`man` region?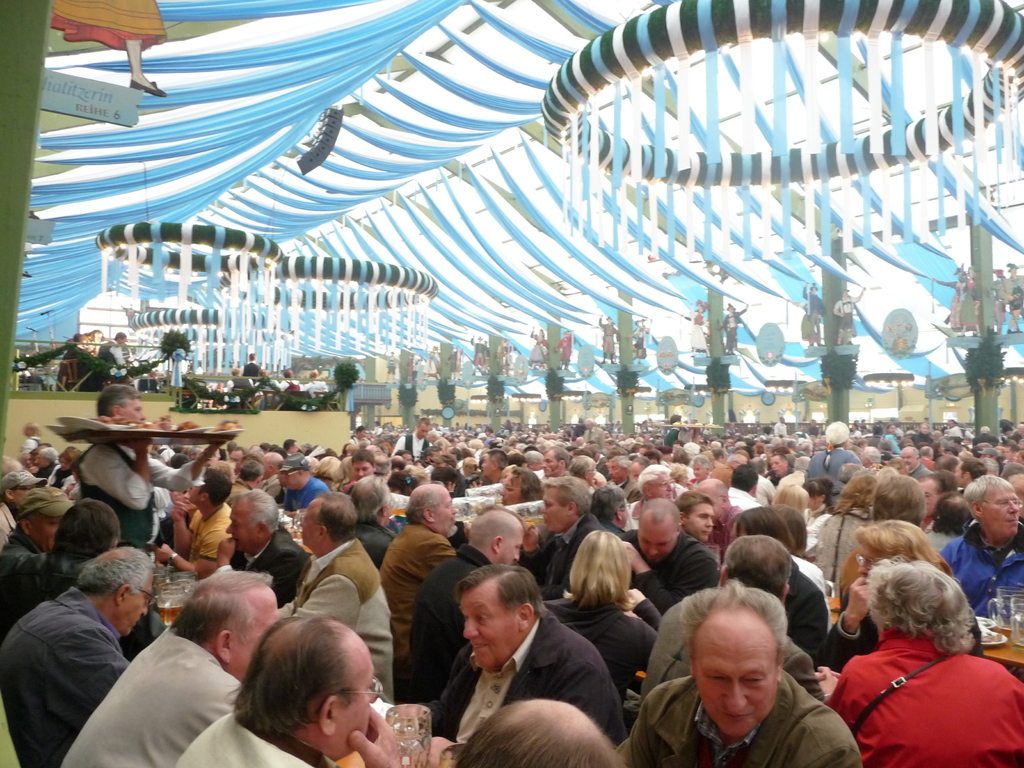
pyautogui.locateOnScreen(15, 541, 167, 756)
